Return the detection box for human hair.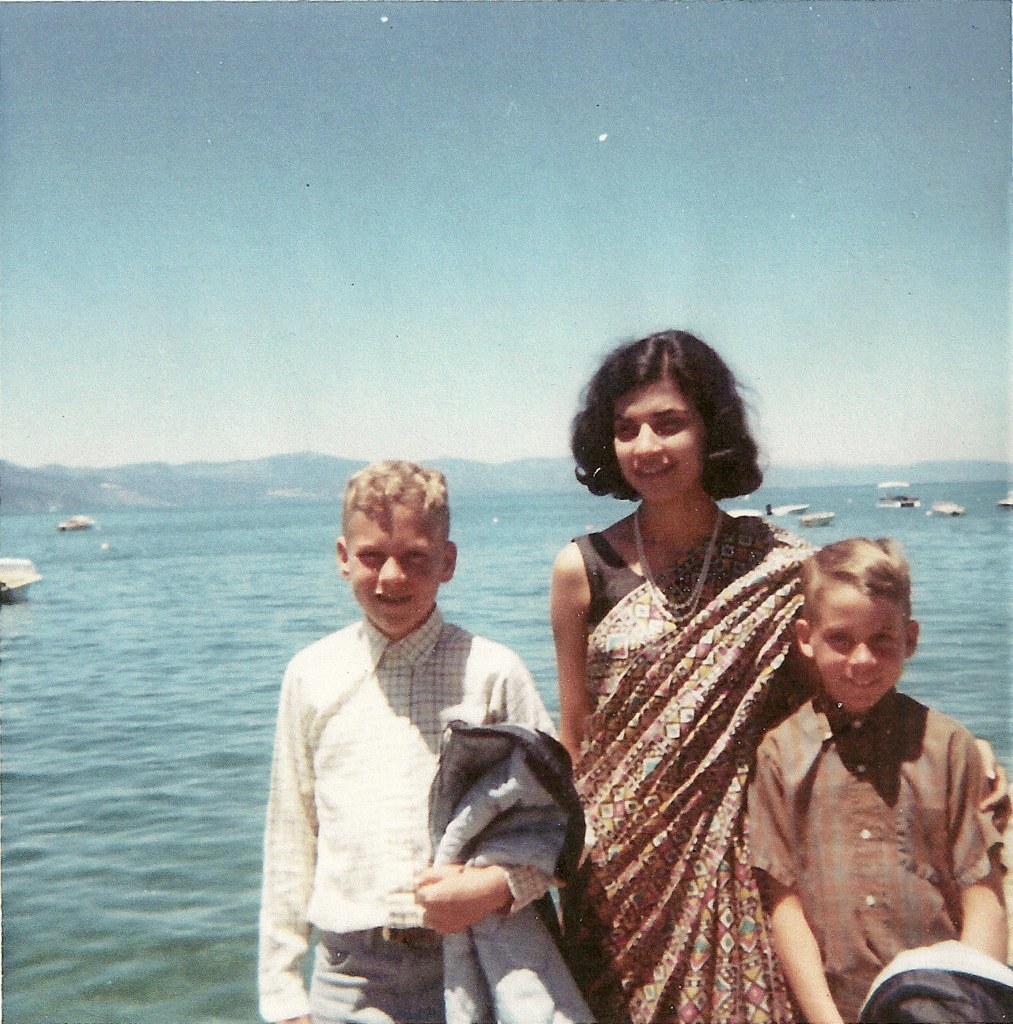
(800, 525, 912, 612).
